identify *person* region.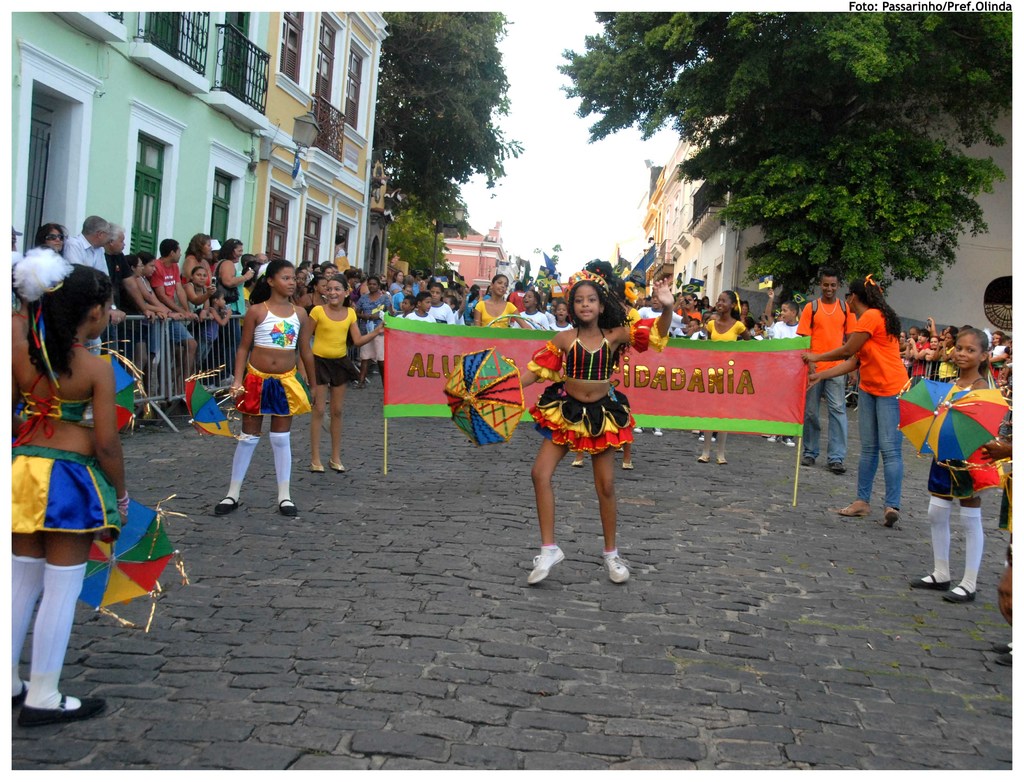
Region: Rect(0, 261, 125, 719).
